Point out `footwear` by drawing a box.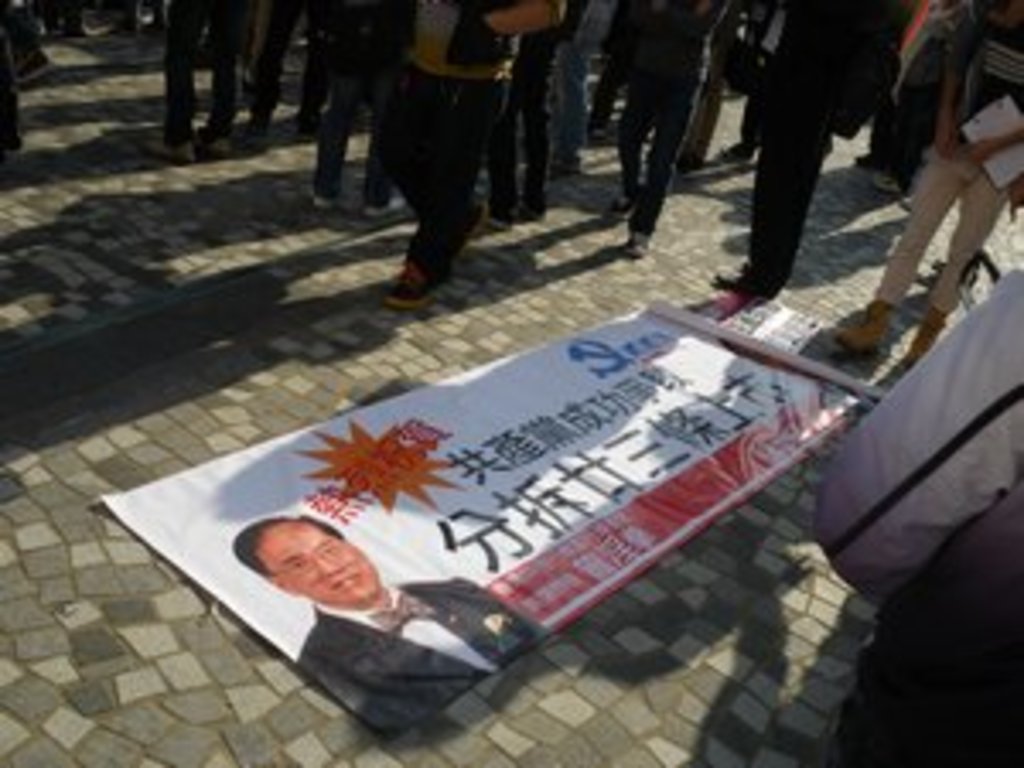
(621, 225, 652, 263).
